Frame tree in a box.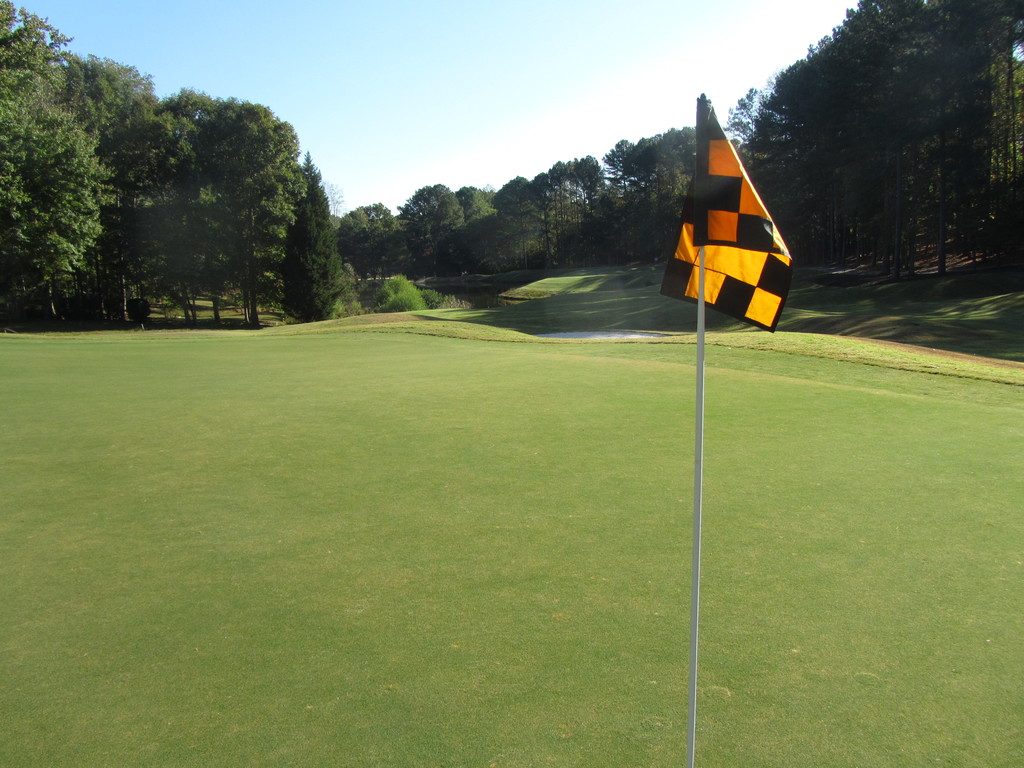
(x1=454, y1=181, x2=500, y2=230).
